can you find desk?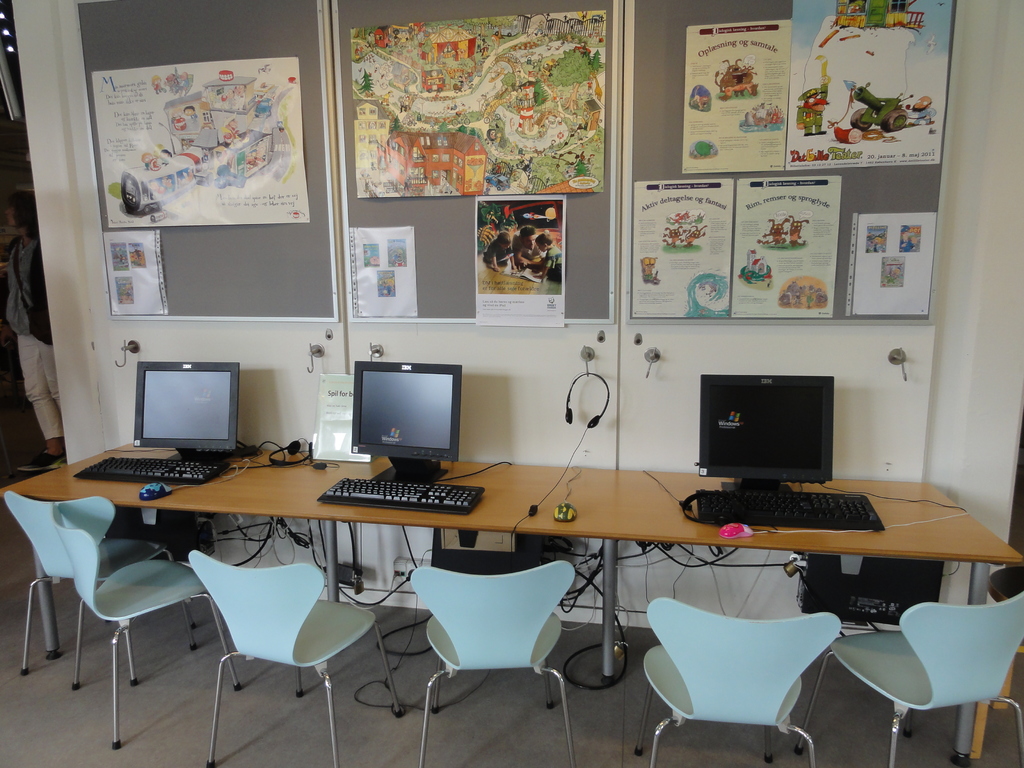
Yes, bounding box: l=0, t=449, r=1023, b=767.
